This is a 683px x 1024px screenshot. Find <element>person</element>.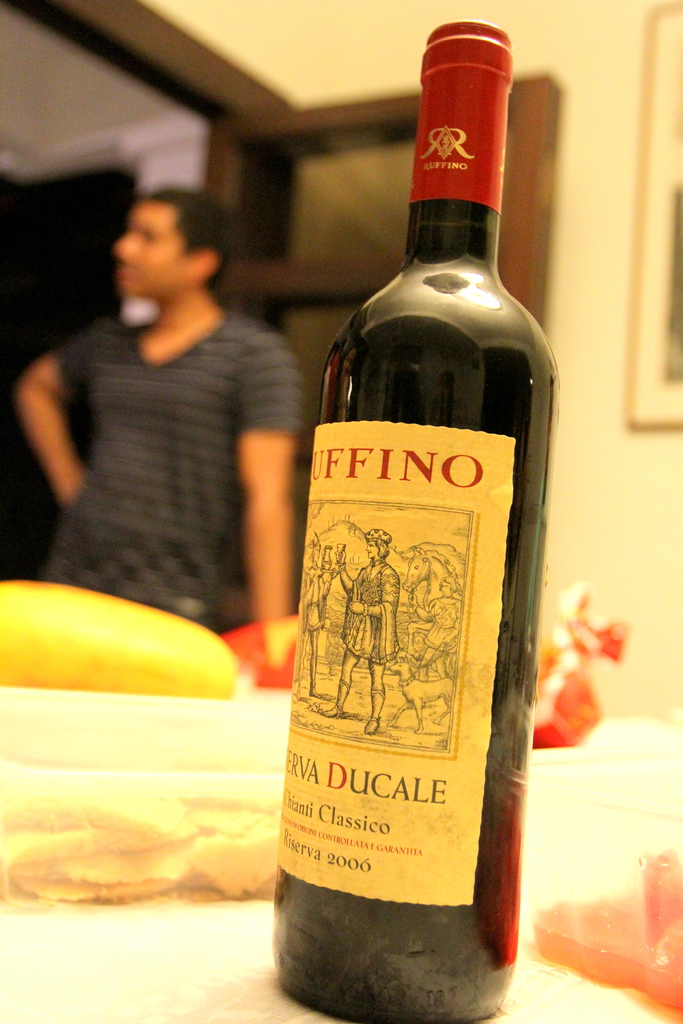
Bounding box: select_region(31, 183, 291, 684).
